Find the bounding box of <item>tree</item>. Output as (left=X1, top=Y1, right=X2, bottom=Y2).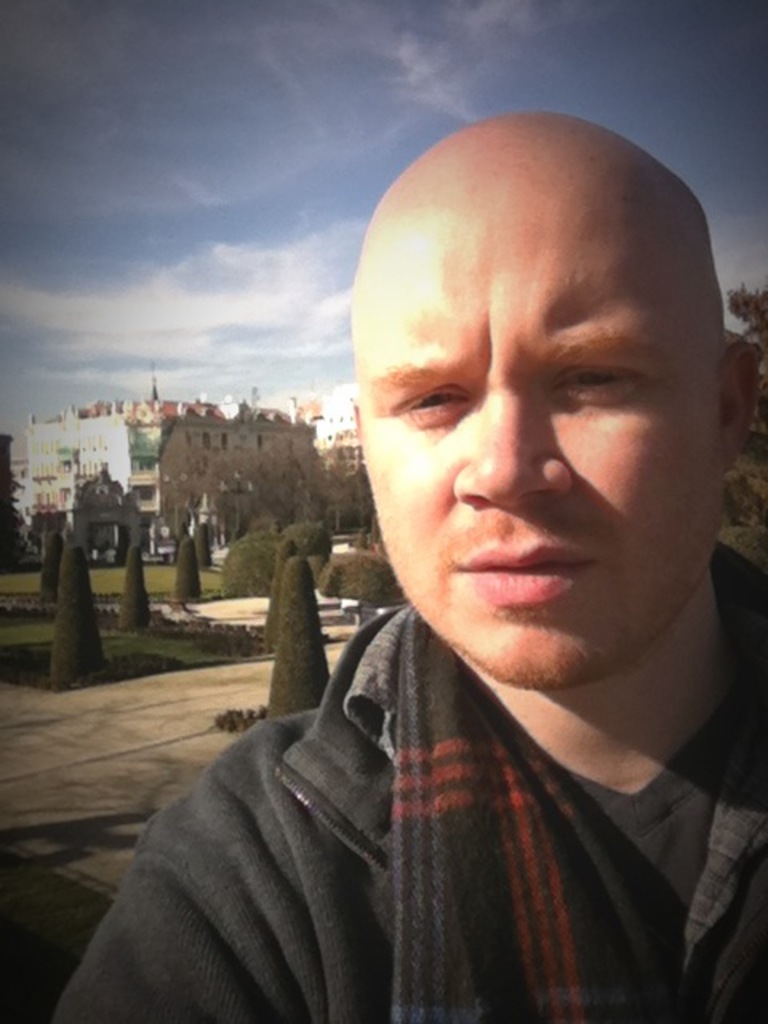
(left=253, top=555, right=318, bottom=637).
